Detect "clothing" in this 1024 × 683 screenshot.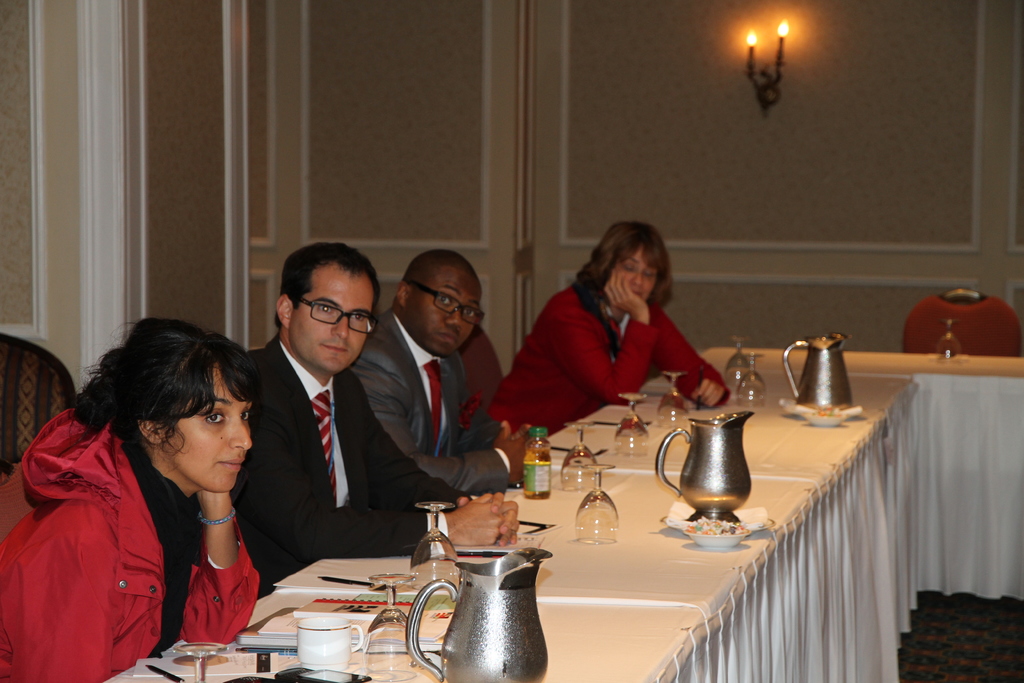
Detection: region(0, 395, 263, 682).
